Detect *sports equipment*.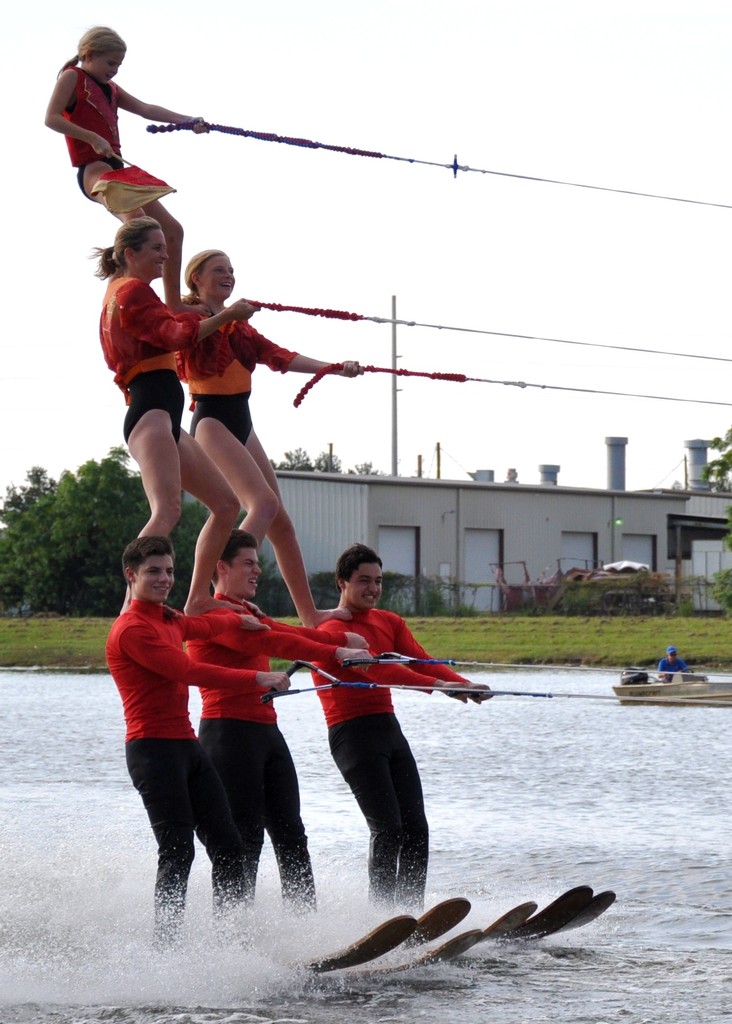
Detected at 371 927 485 977.
